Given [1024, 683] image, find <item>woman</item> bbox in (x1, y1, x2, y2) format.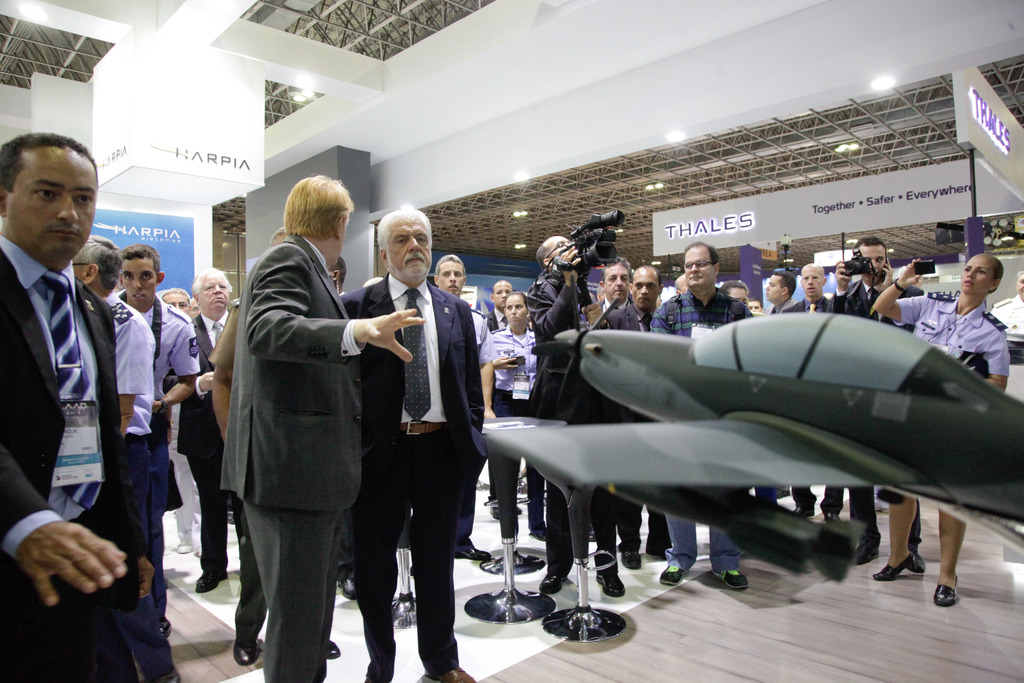
(870, 252, 1011, 608).
